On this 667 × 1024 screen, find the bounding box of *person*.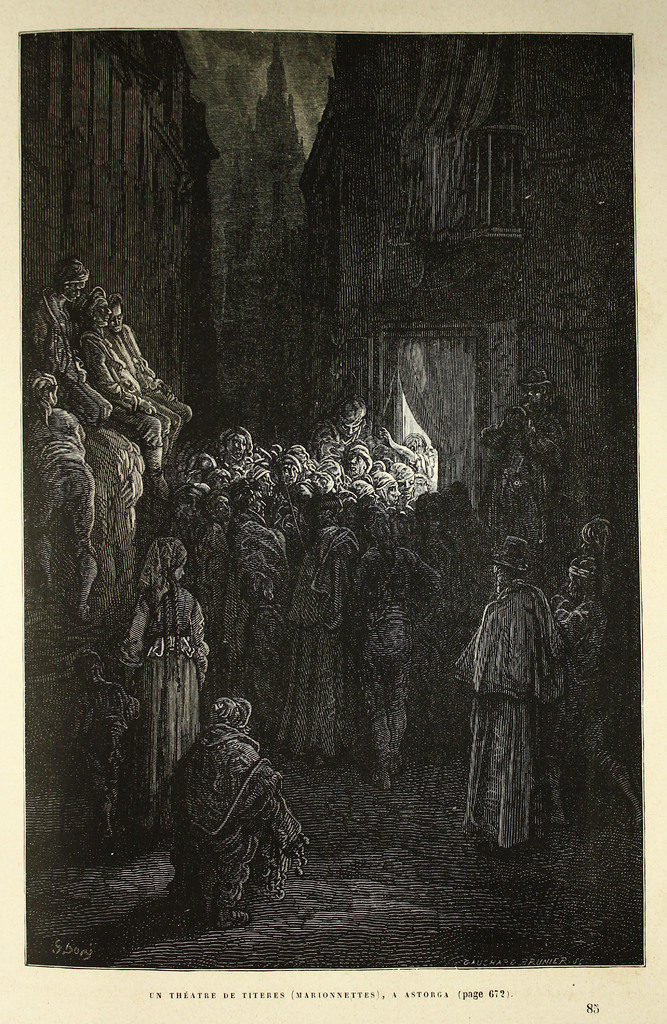
Bounding box: bbox=(454, 534, 572, 847).
